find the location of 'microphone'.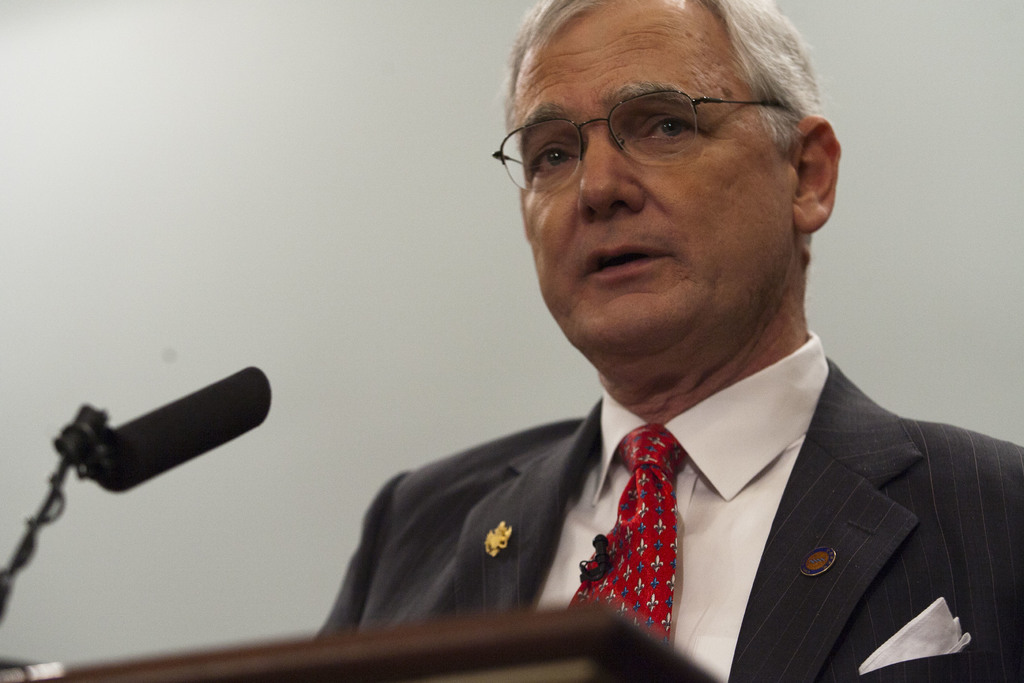
Location: <region>69, 364, 272, 498</region>.
